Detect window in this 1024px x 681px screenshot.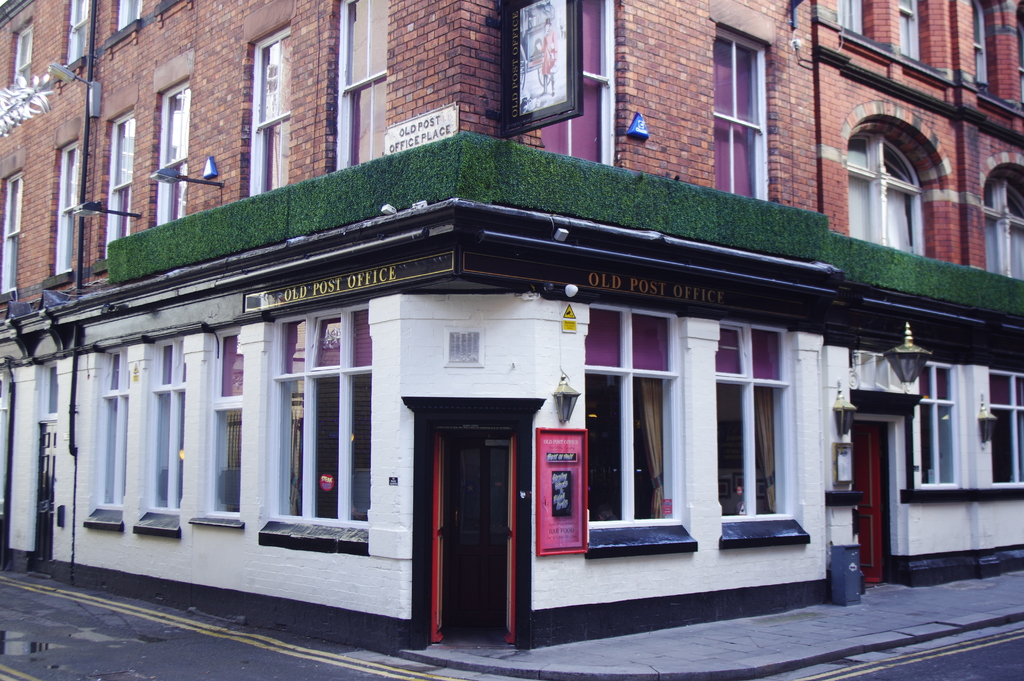
Detection: bbox=(263, 308, 368, 525).
